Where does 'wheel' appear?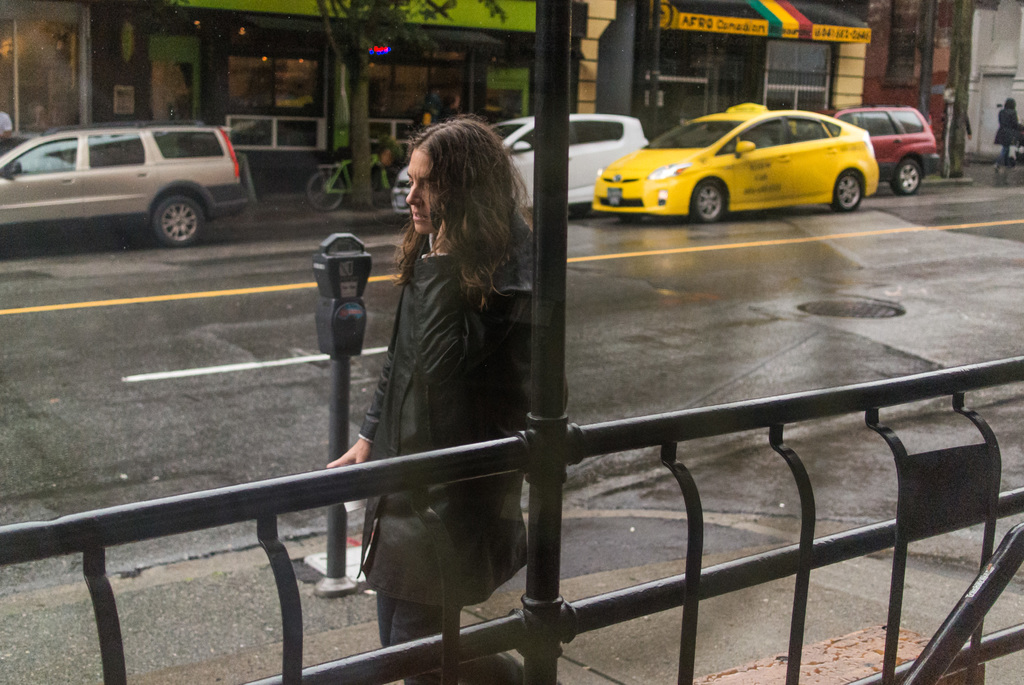
Appears at detection(833, 172, 861, 214).
